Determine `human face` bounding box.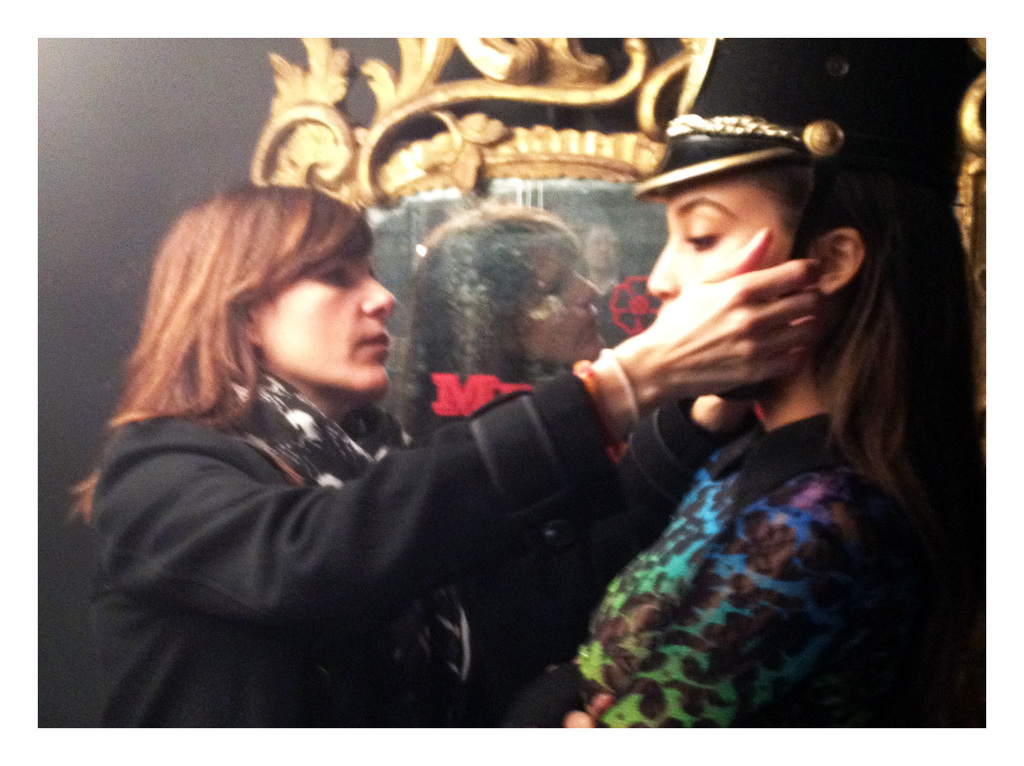
Determined: locate(260, 250, 399, 396).
